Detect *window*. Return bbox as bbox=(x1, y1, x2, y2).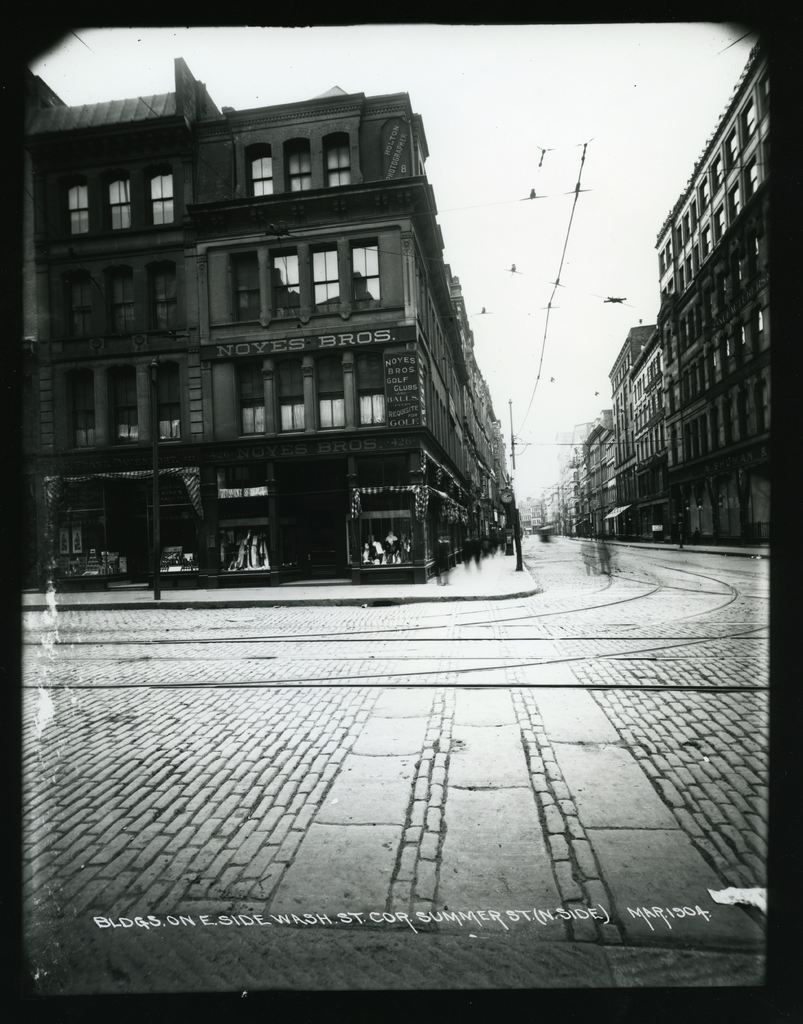
bbox=(344, 237, 381, 308).
